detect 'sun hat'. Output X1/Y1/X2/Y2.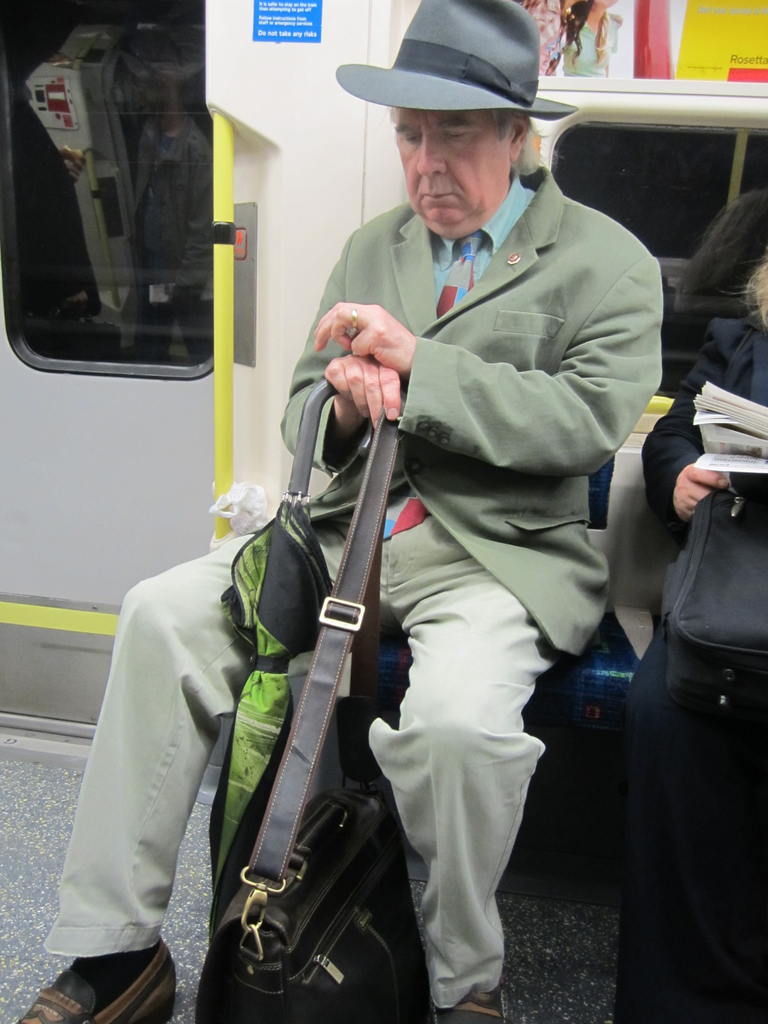
333/0/580/124.
